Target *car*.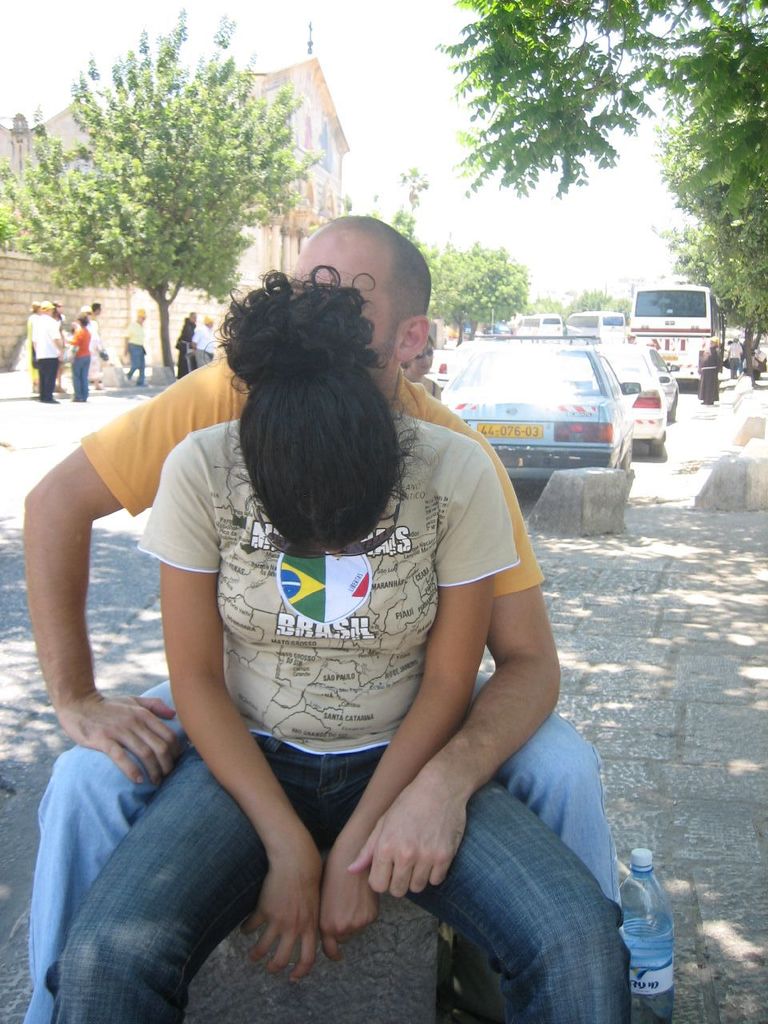
Target region: bbox=[649, 349, 678, 418].
